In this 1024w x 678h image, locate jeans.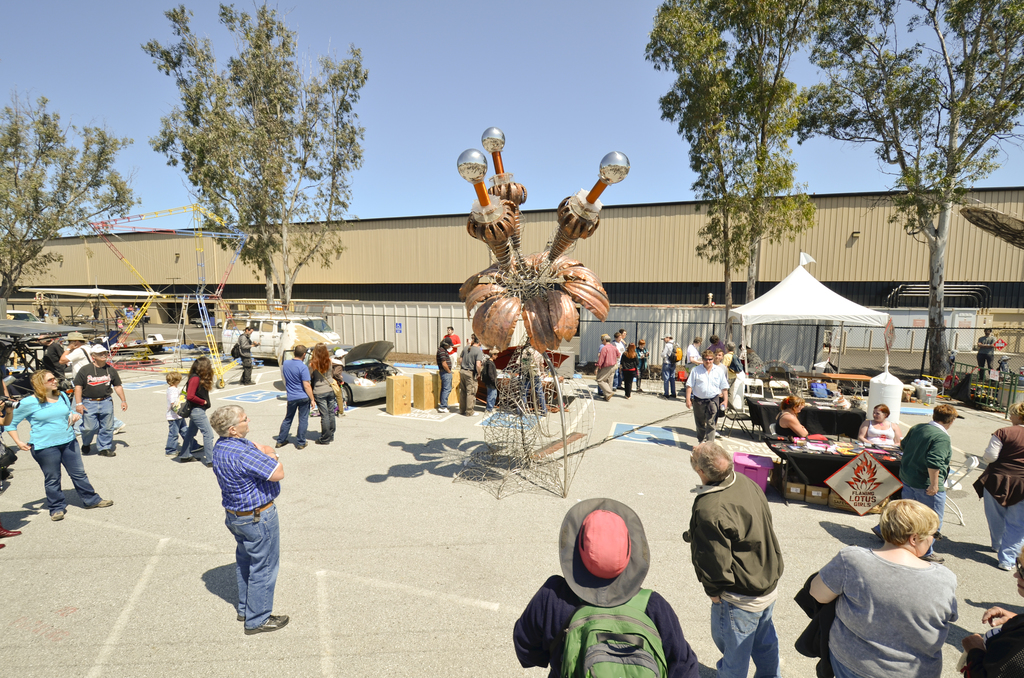
Bounding box: locate(207, 492, 278, 645).
